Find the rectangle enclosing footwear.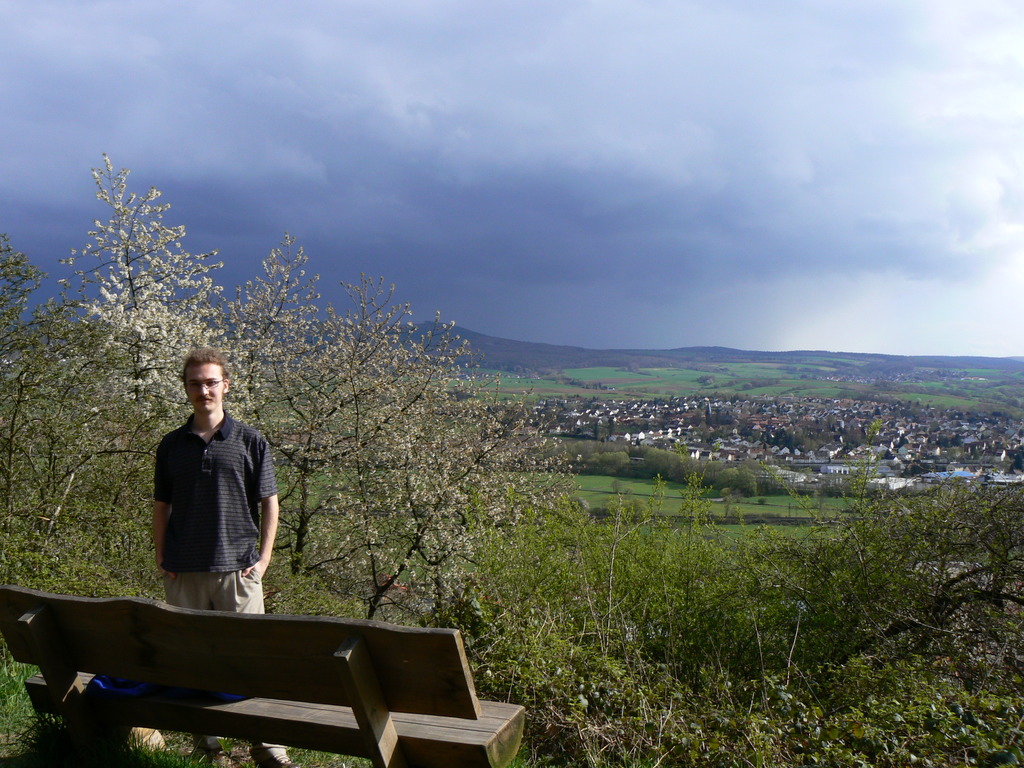
(x1=195, y1=744, x2=234, y2=767).
